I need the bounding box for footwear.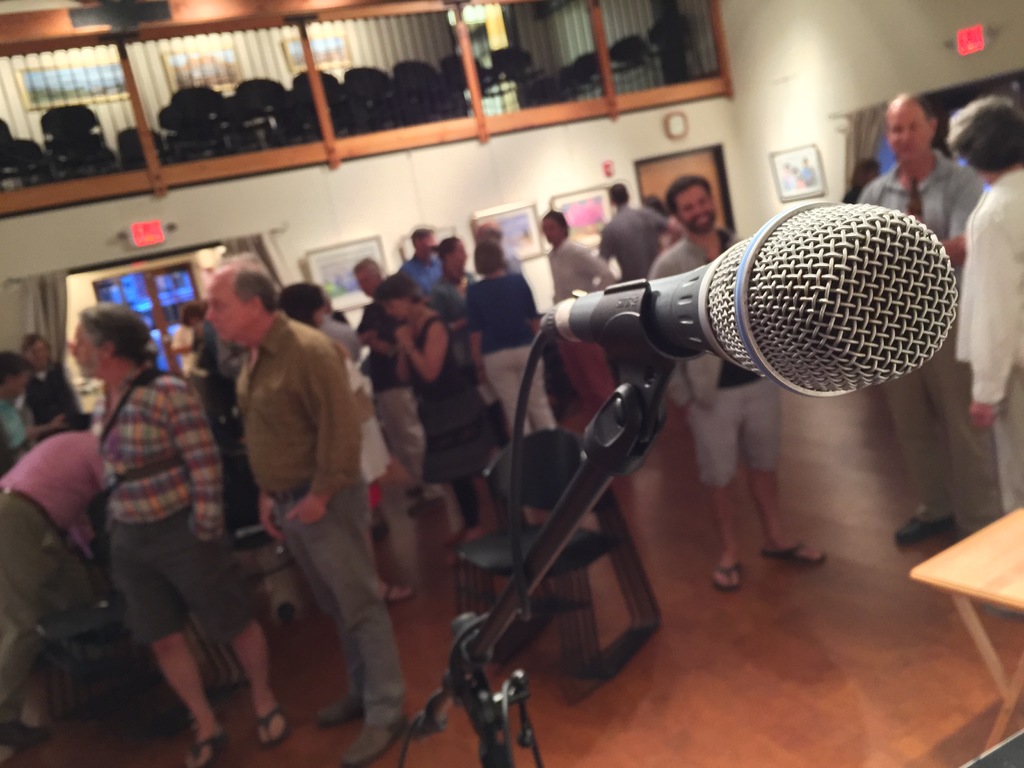
Here it is: {"x1": 895, "y1": 516, "x2": 955, "y2": 545}.
